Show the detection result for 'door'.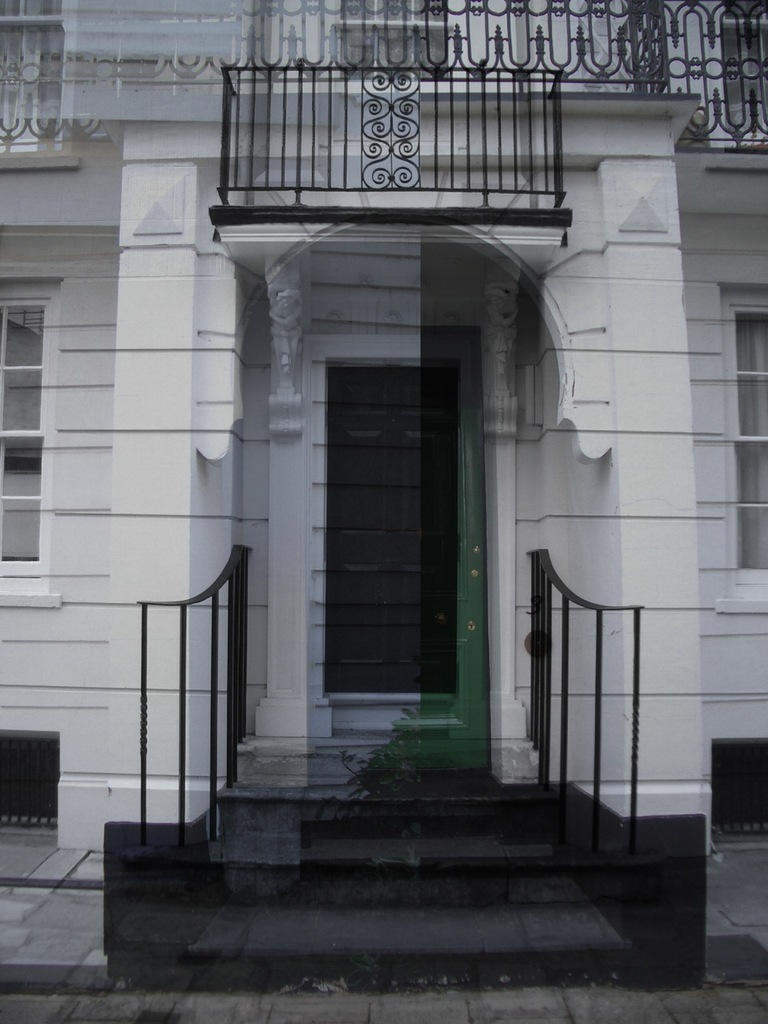
<bbox>326, 369, 462, 686</bbox>.
